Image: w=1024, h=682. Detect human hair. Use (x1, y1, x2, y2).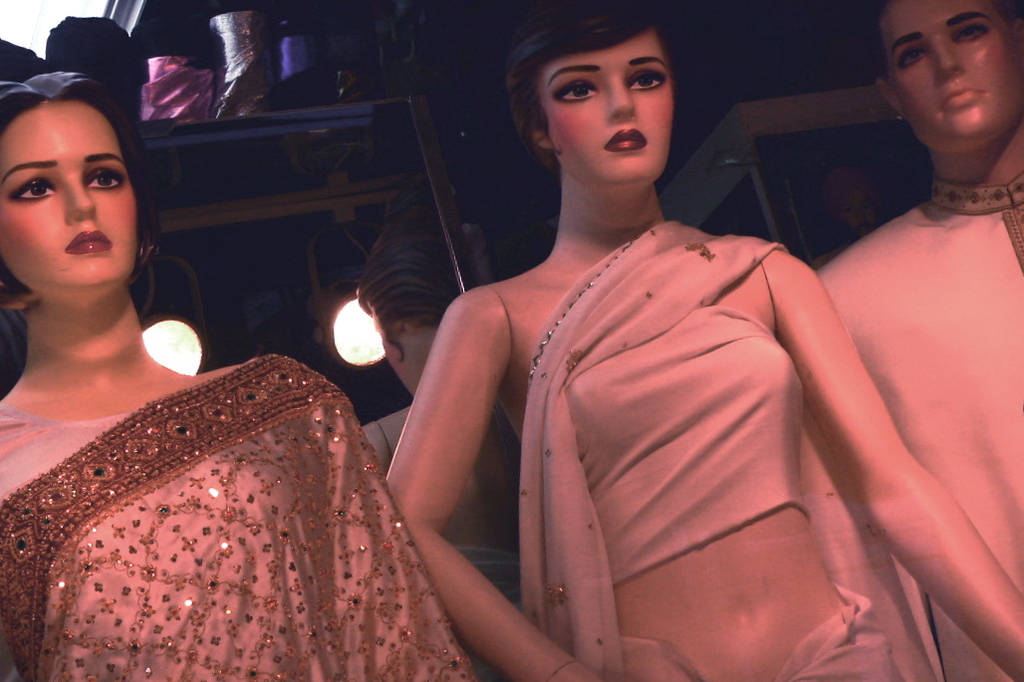
(497, 0, 699, 177).
